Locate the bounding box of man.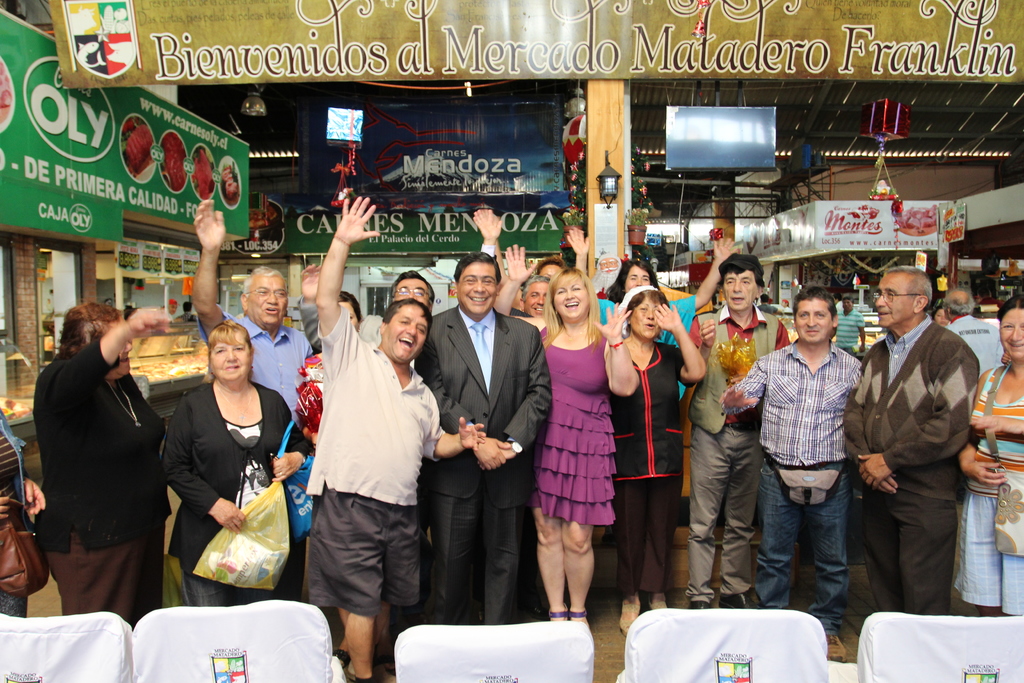
Bounding box: box(836, 292, 867, 360).
